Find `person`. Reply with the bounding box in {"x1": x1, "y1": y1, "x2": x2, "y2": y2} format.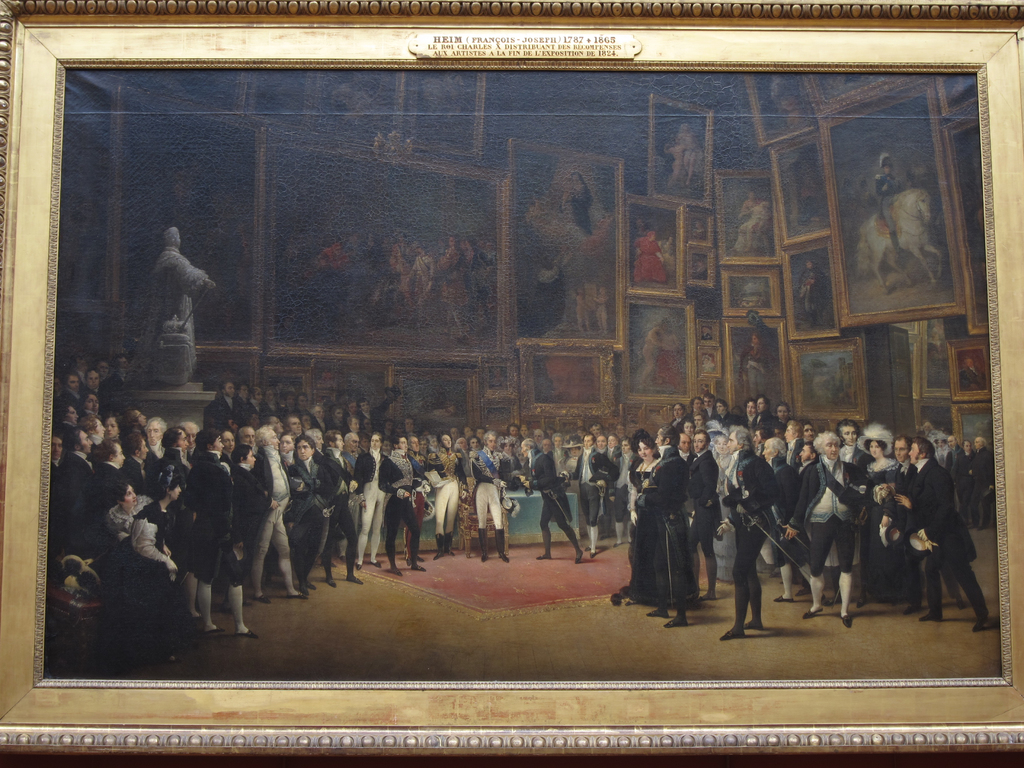
{"x1": 664, "y1": 118, "x2": 706, "y2": 175}.
